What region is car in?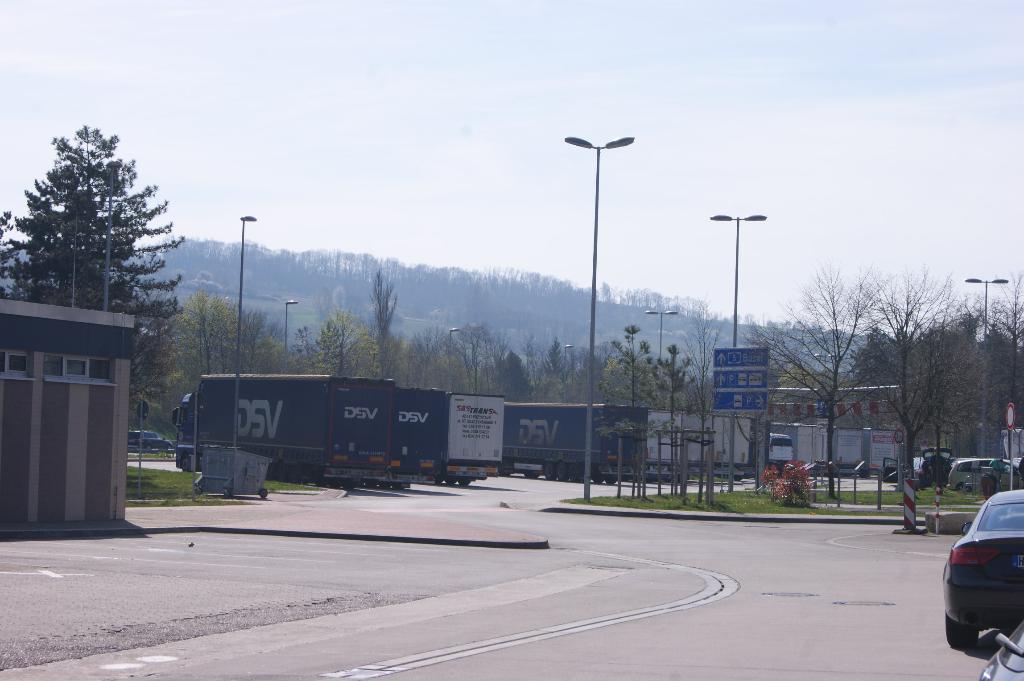
950:454:1021:496.
